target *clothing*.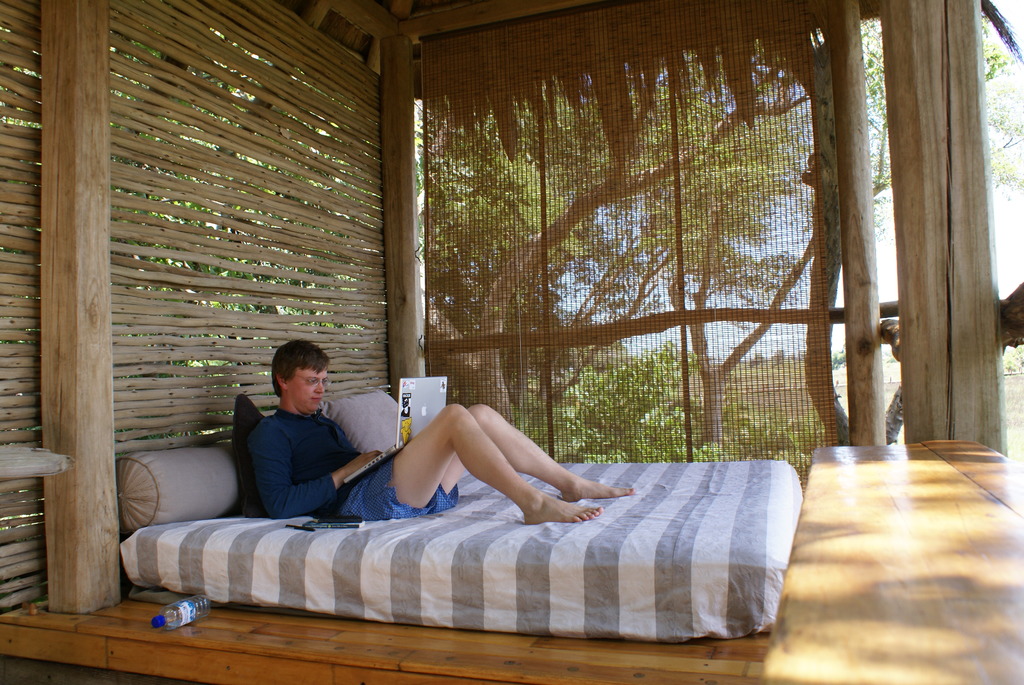
Target region: (246, 406, 362, 520).
